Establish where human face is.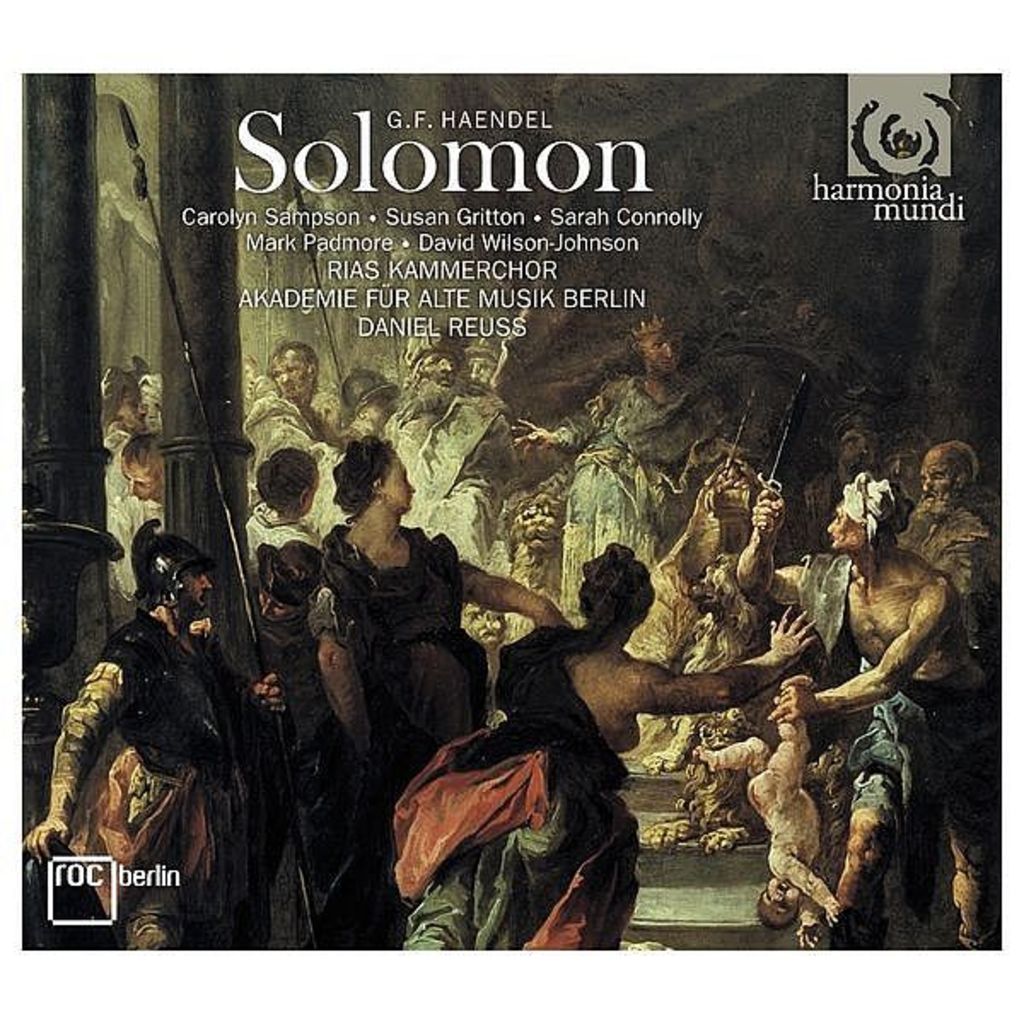
Established at locate(647, 329, 679, 377).
